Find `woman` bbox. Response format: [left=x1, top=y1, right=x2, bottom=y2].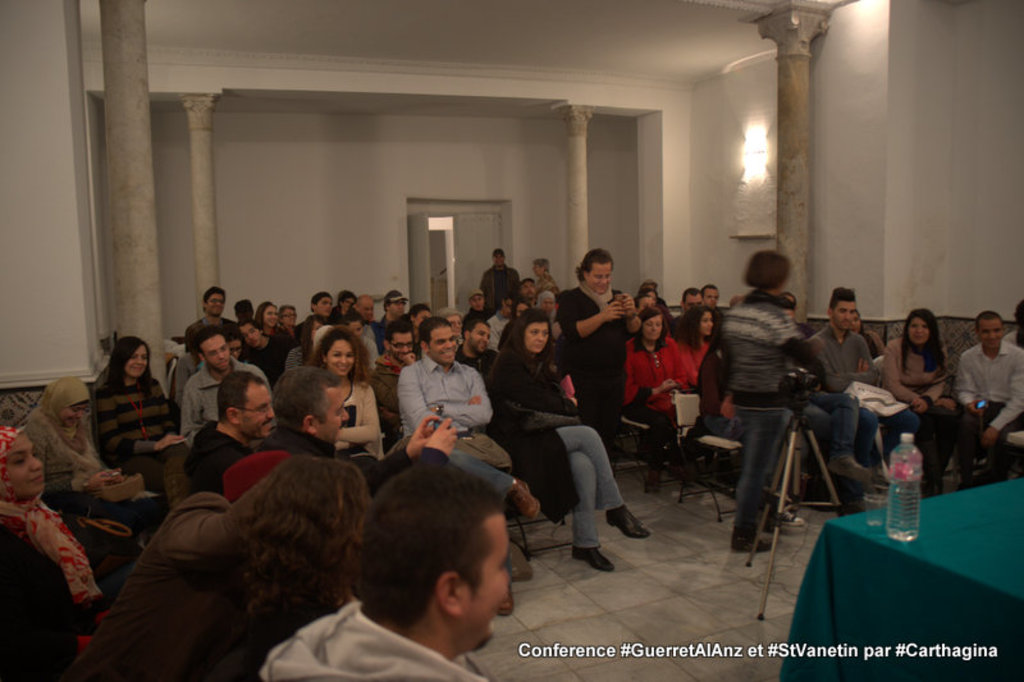
[left=406, top=299, right=435, bottom=339].
